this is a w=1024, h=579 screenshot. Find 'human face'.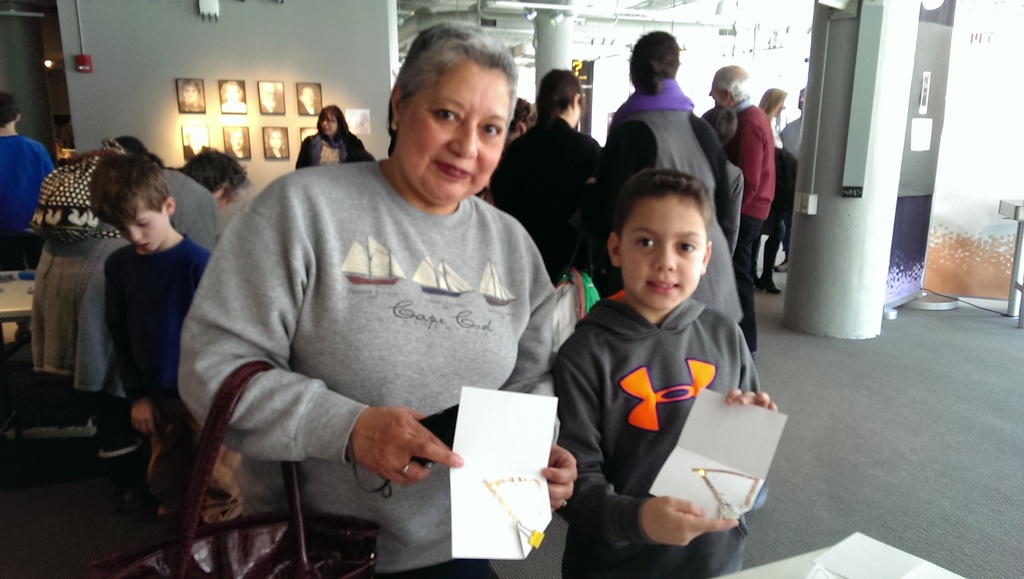
Bounding box: [319,111,340,137].
